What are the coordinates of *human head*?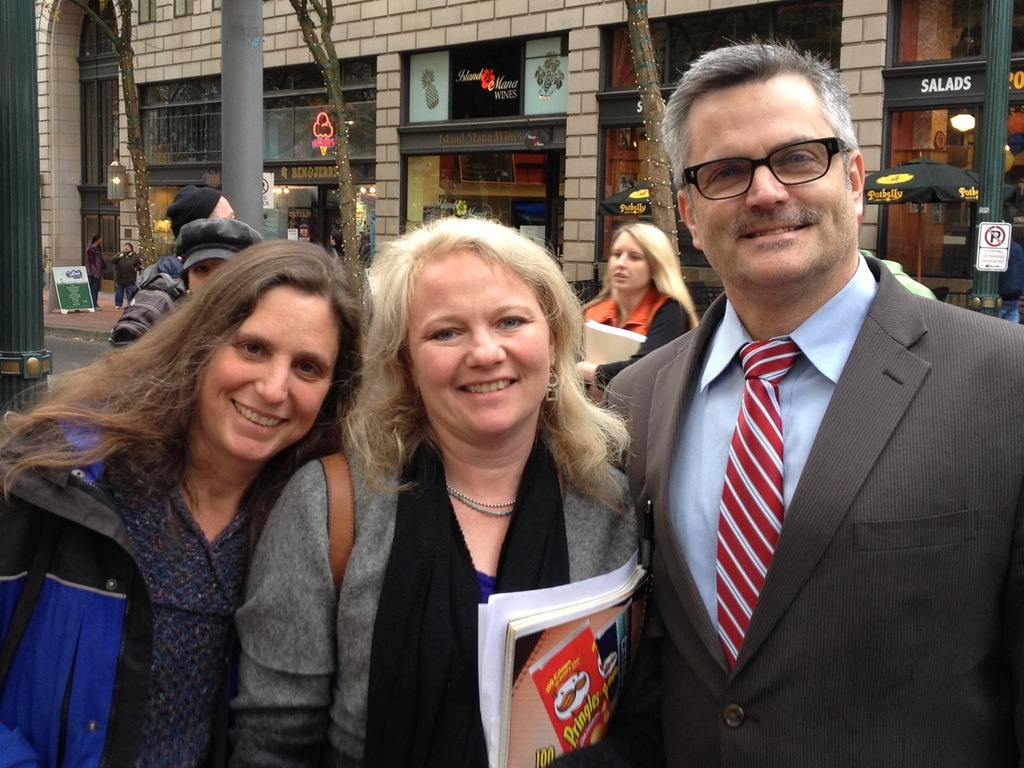
8:237:368:470.
